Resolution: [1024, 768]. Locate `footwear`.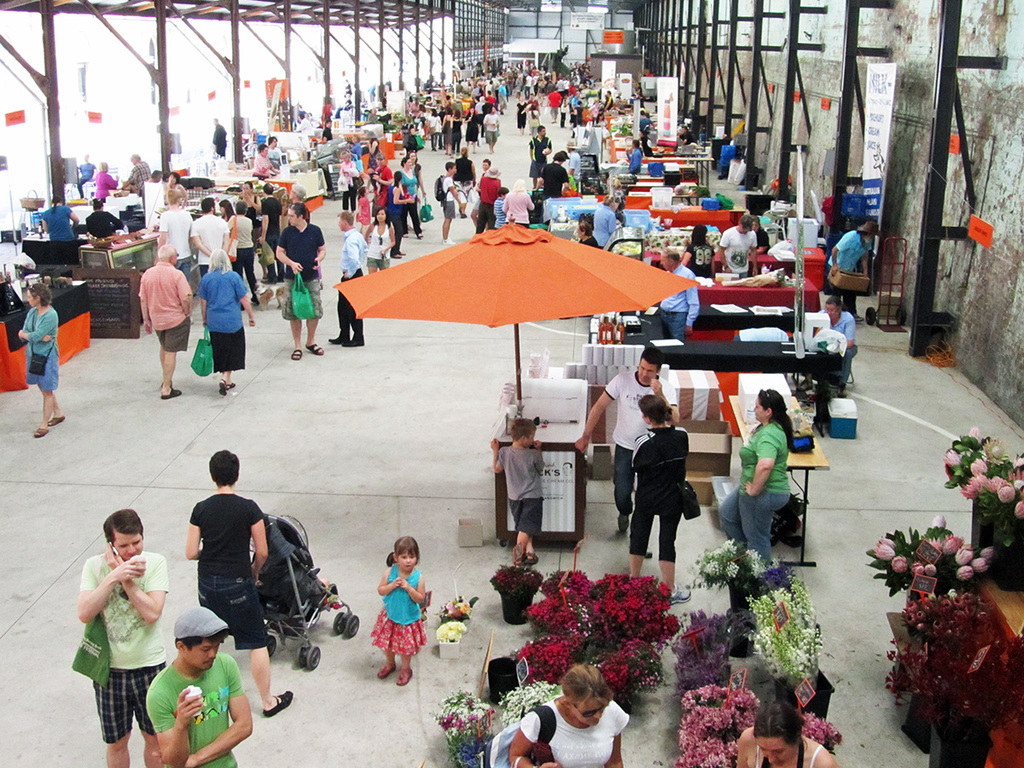
340,335,368,346.
